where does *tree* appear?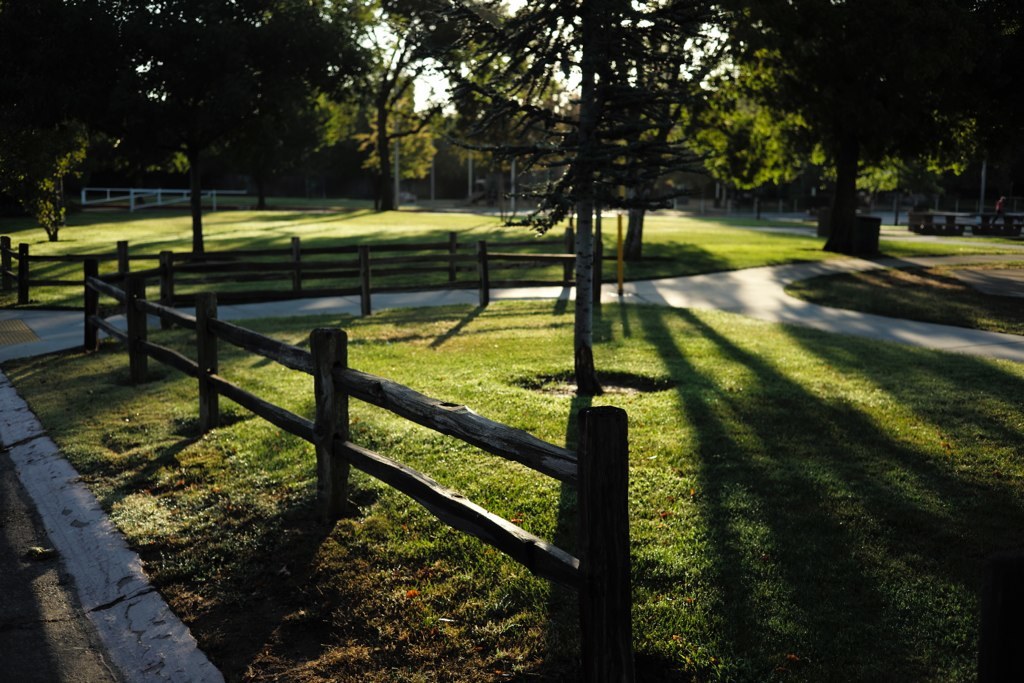
Appears at locate(382, 0, 755, 394).
